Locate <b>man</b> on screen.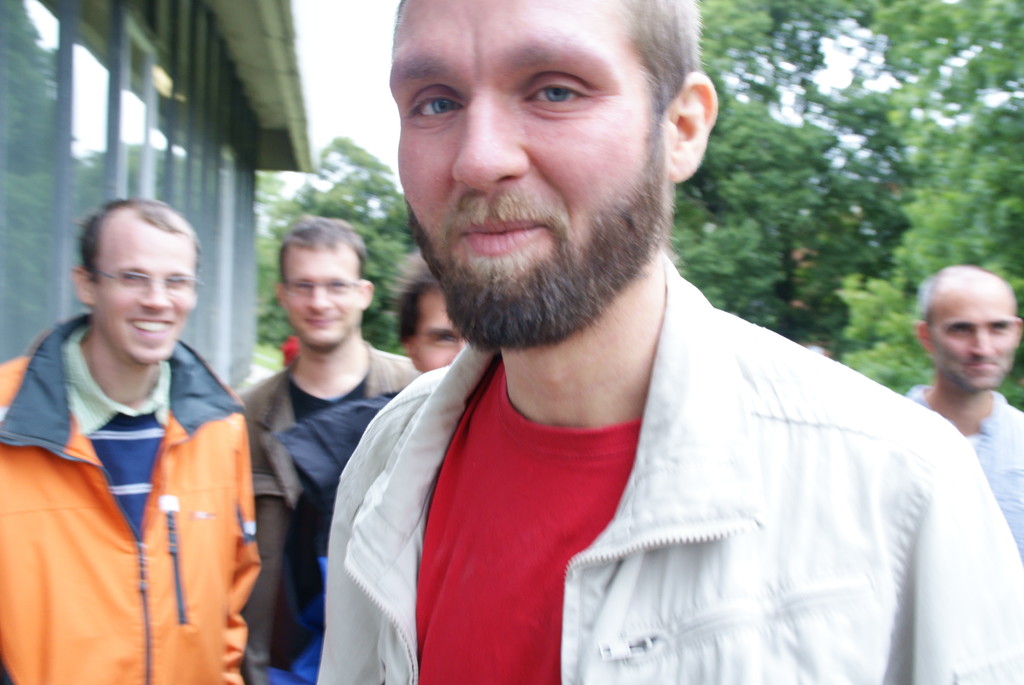
On screen at <bbox>906, 265, 1023, 551</bbox>.
